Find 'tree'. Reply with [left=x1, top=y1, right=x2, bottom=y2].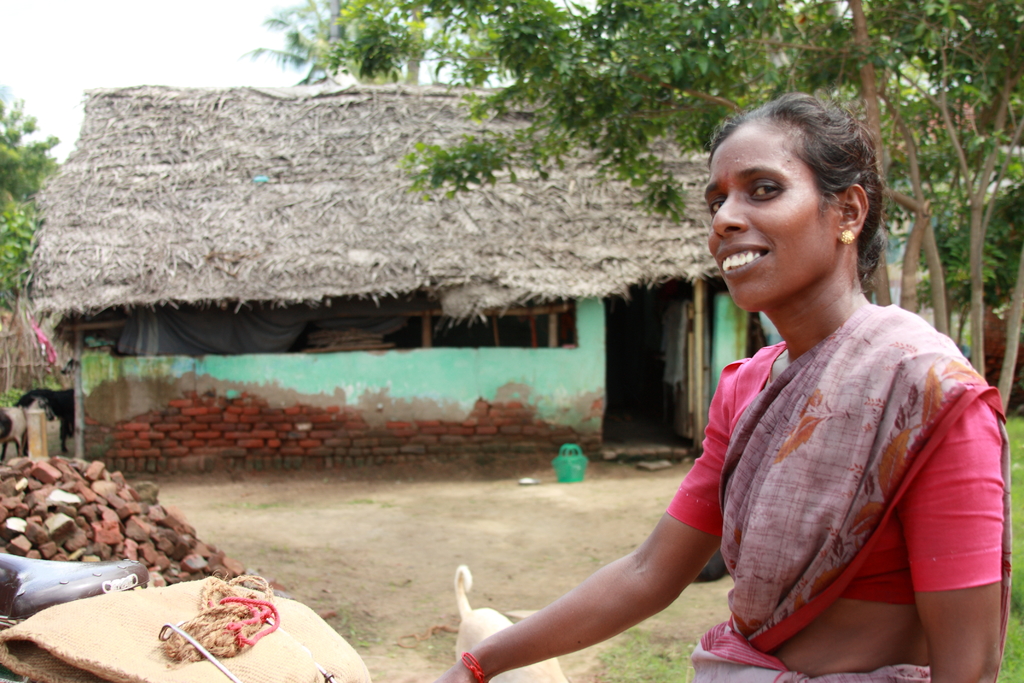
[left=282, top=0, right=1023, bottom=431].
